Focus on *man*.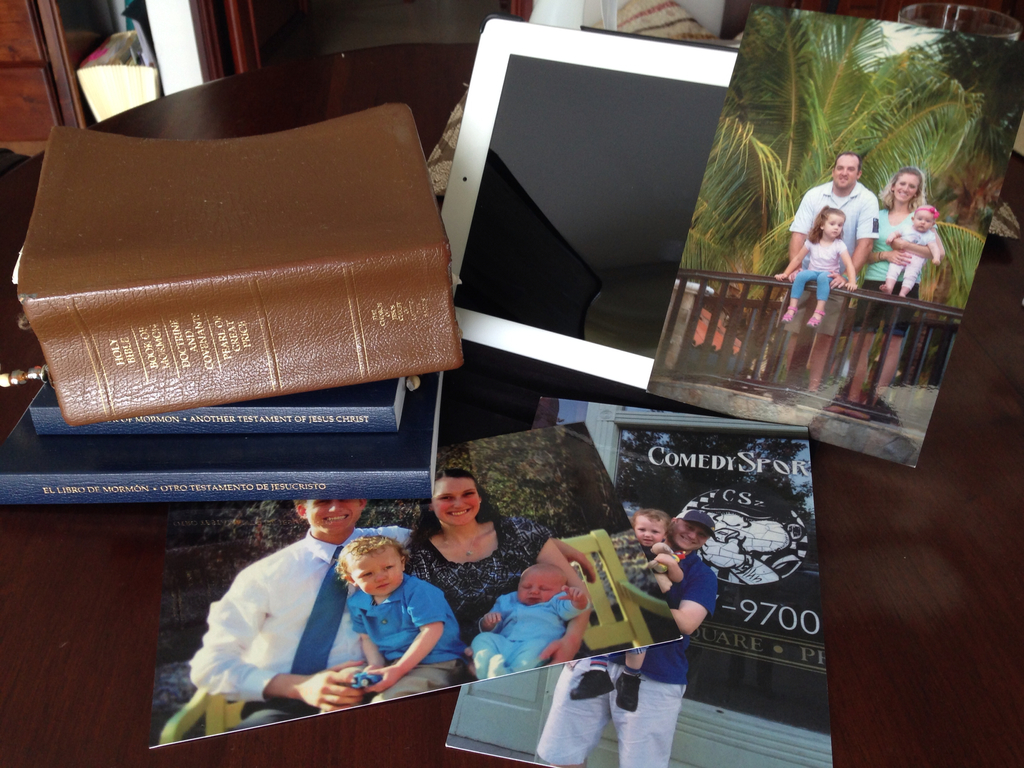
Focused at box(783, 155, 886, 371).
